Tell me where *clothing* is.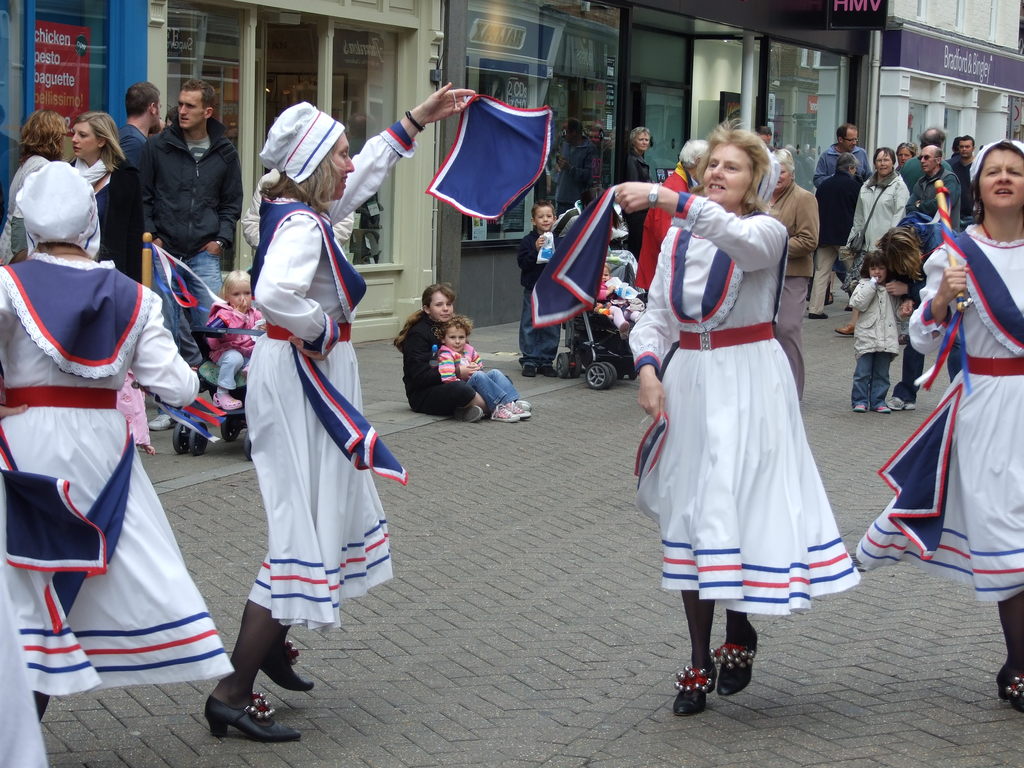
*clothing* is at detection(595, 173, 851, 634).
